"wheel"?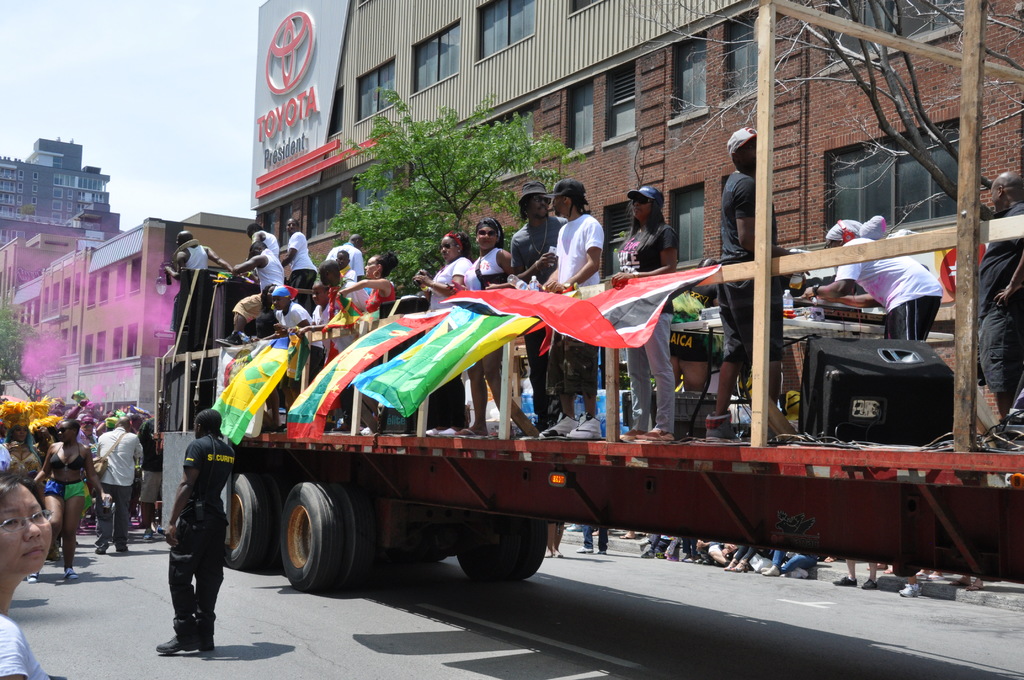
x1=461, y1=526, x2=554, y2=578
